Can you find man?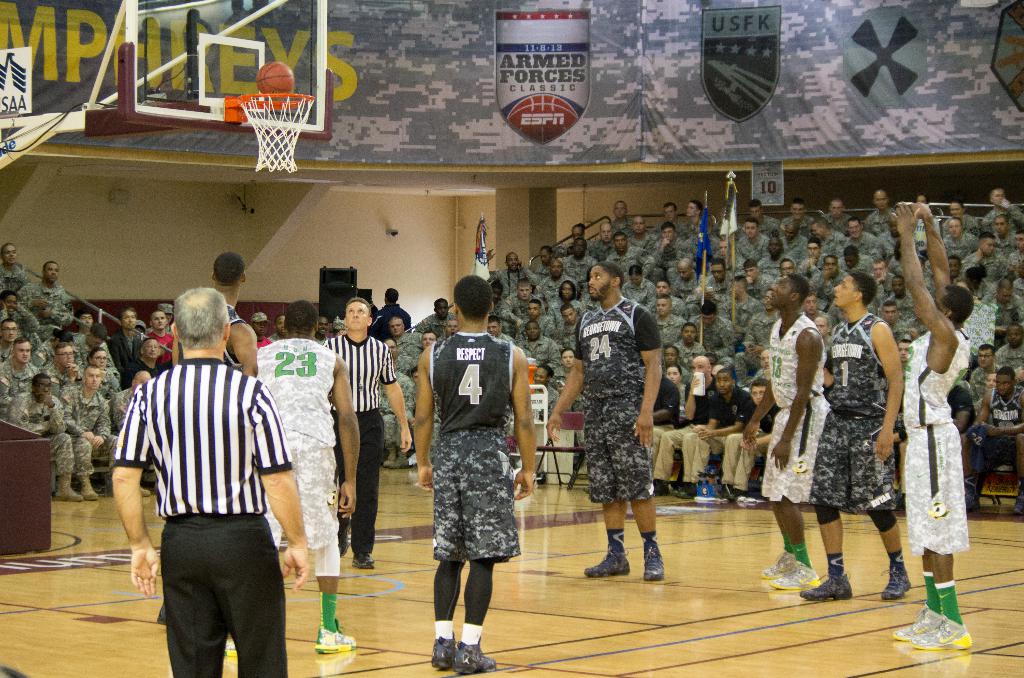
Yes, bounding box: BBox(271, 312, 292, 339).
